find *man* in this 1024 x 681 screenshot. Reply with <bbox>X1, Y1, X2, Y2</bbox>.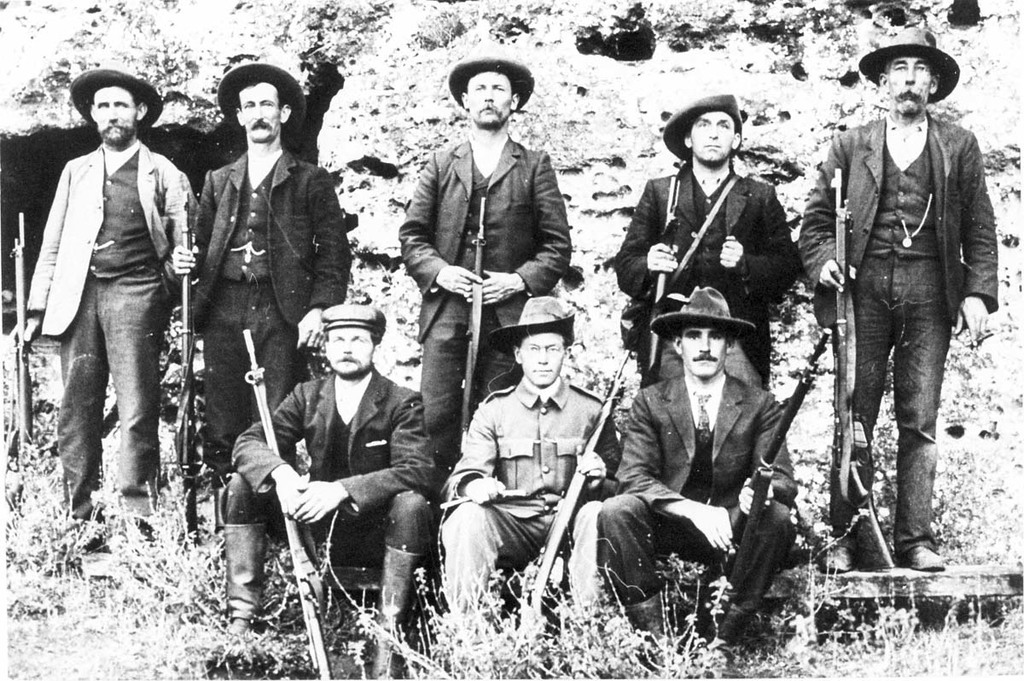
<bbox>26, 62, 198, 567</bbox>.
